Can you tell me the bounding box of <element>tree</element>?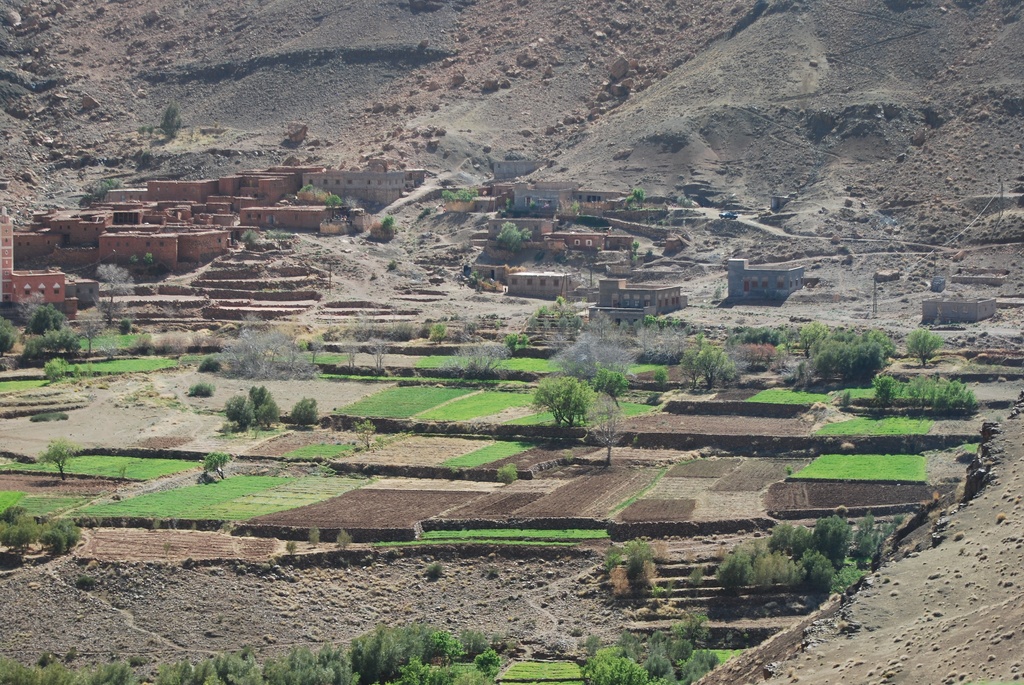
region(601, 540, 661, 603).
